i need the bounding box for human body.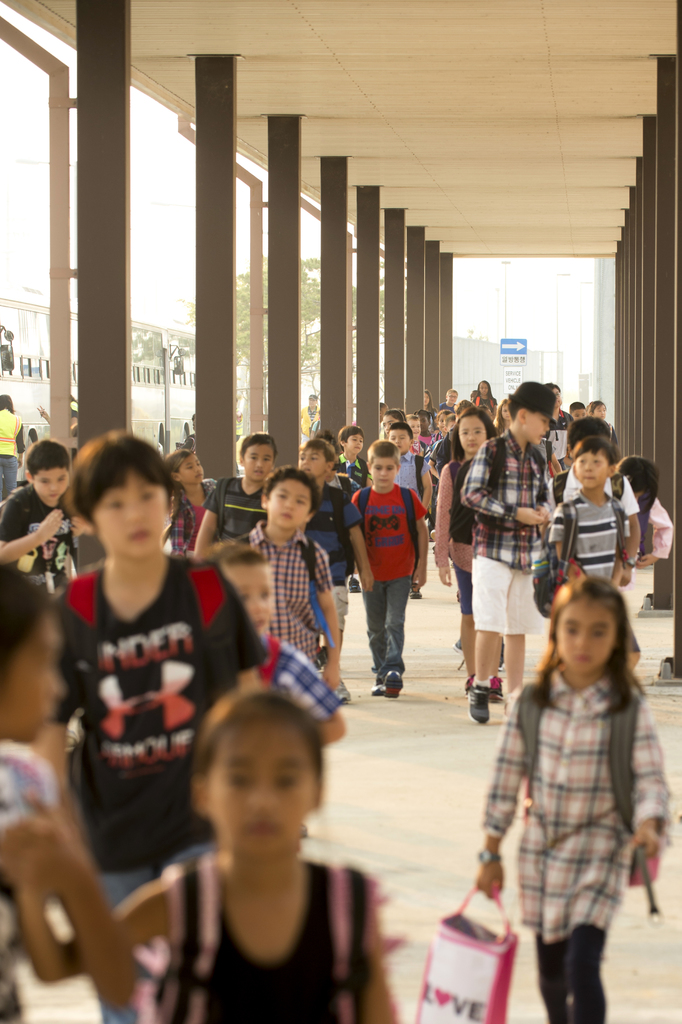
Here it is: (left=0, top=431, right=78, bottom=623).
